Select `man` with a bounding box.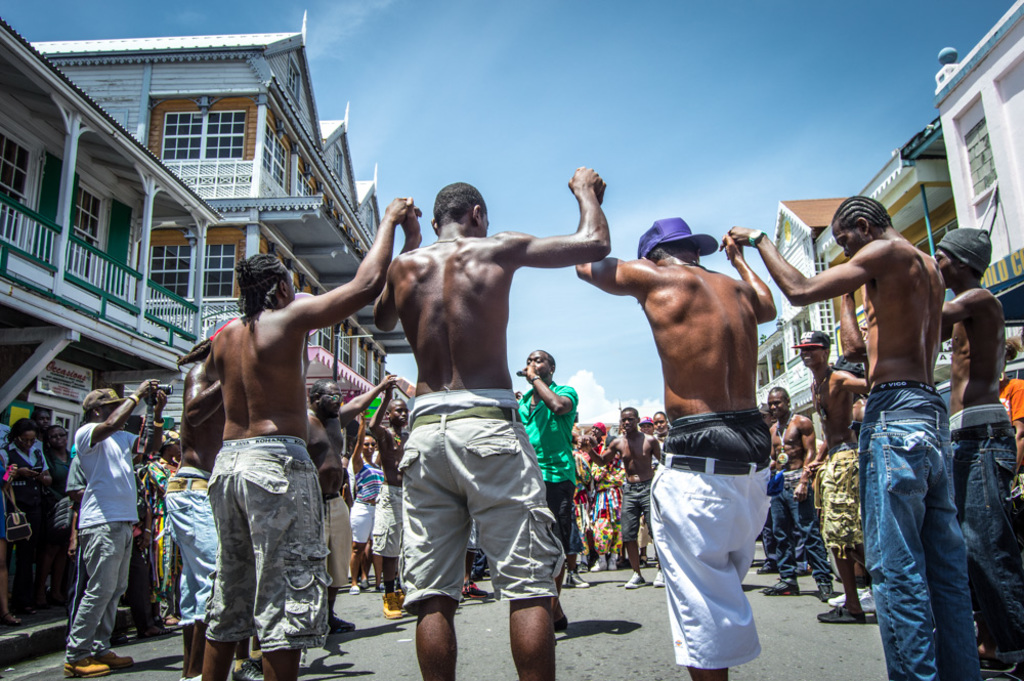
box(805, 328, 866, 624).
